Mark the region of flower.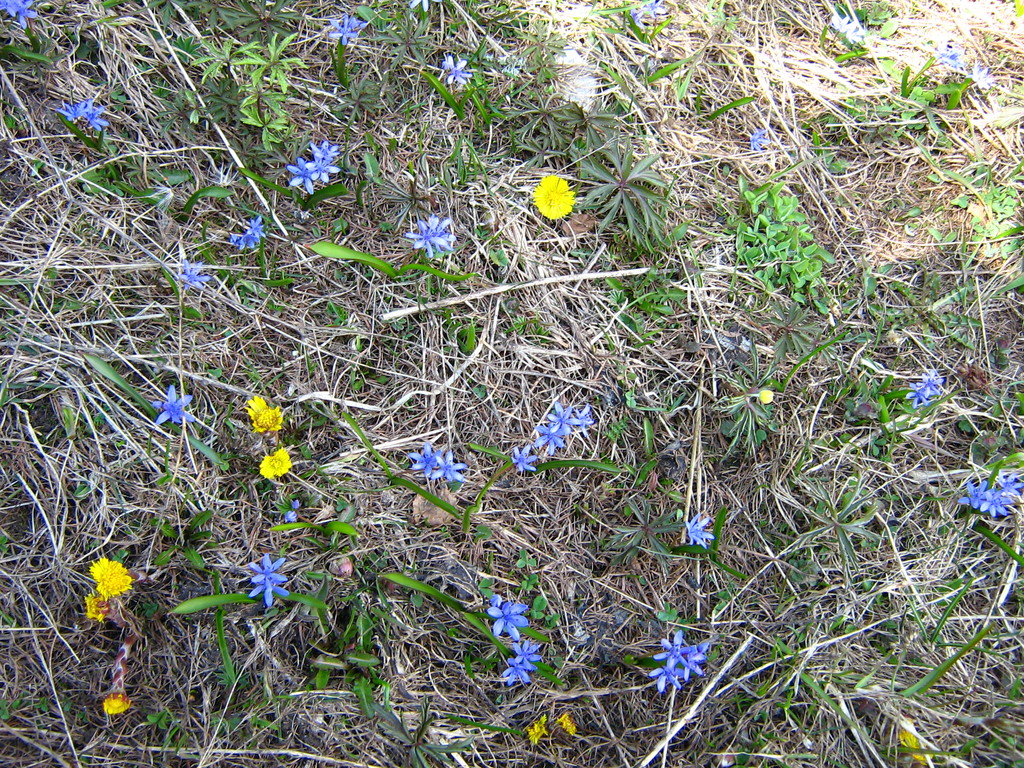
Region: 559, 714, 576, 735.
